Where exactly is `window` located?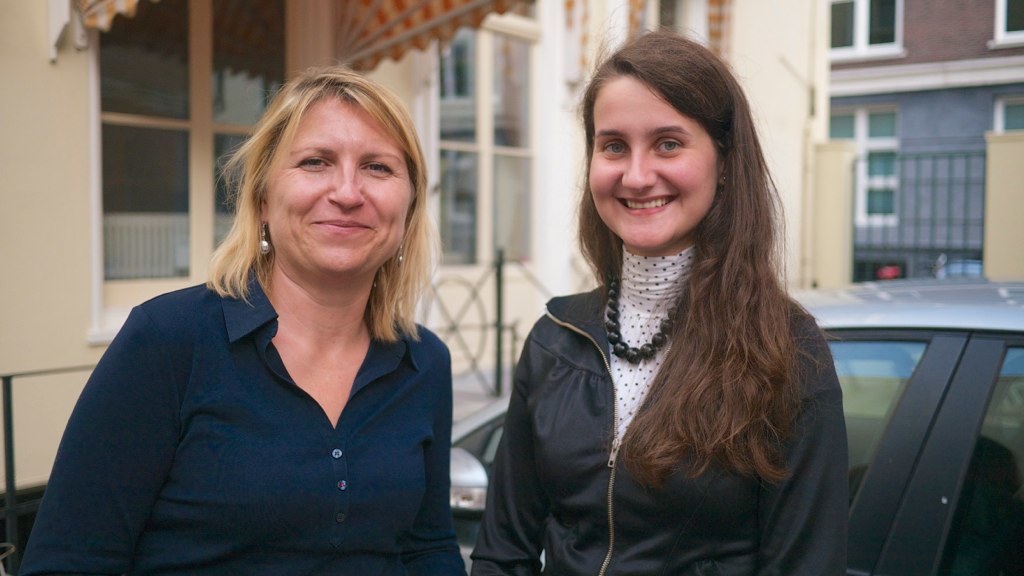
Its bounding box is <region>439, 17, 539, 268</region>.
